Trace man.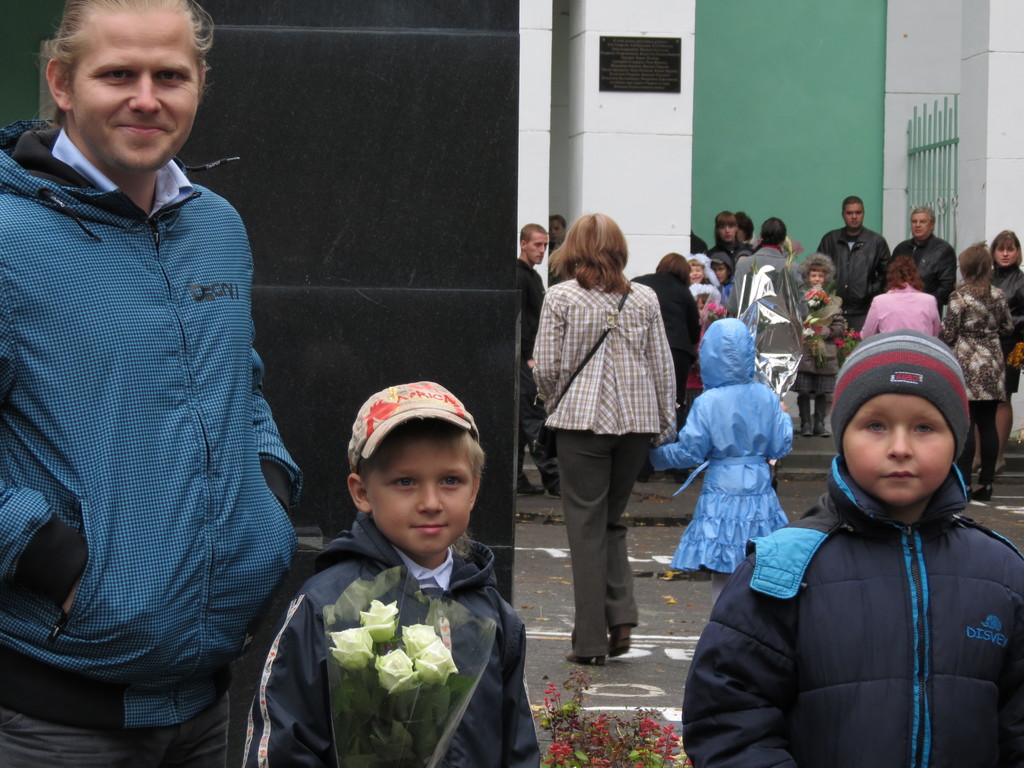
Traced to (890, 212, 954, 322).
